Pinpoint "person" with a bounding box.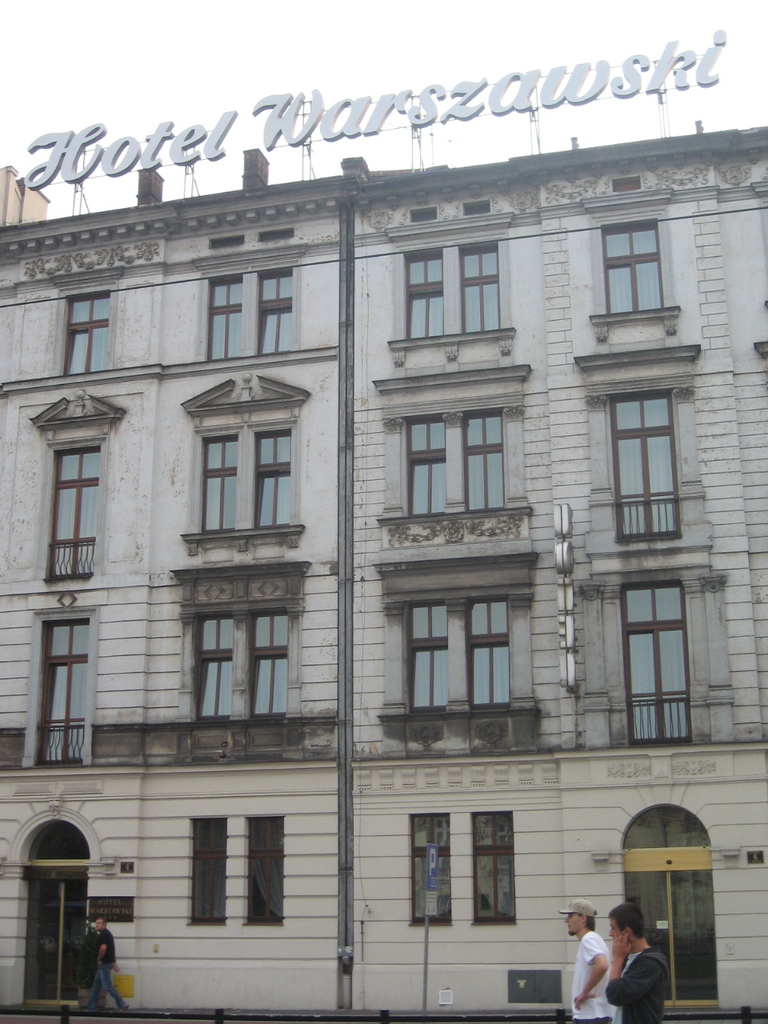
(597, 914, 684, 1023).
